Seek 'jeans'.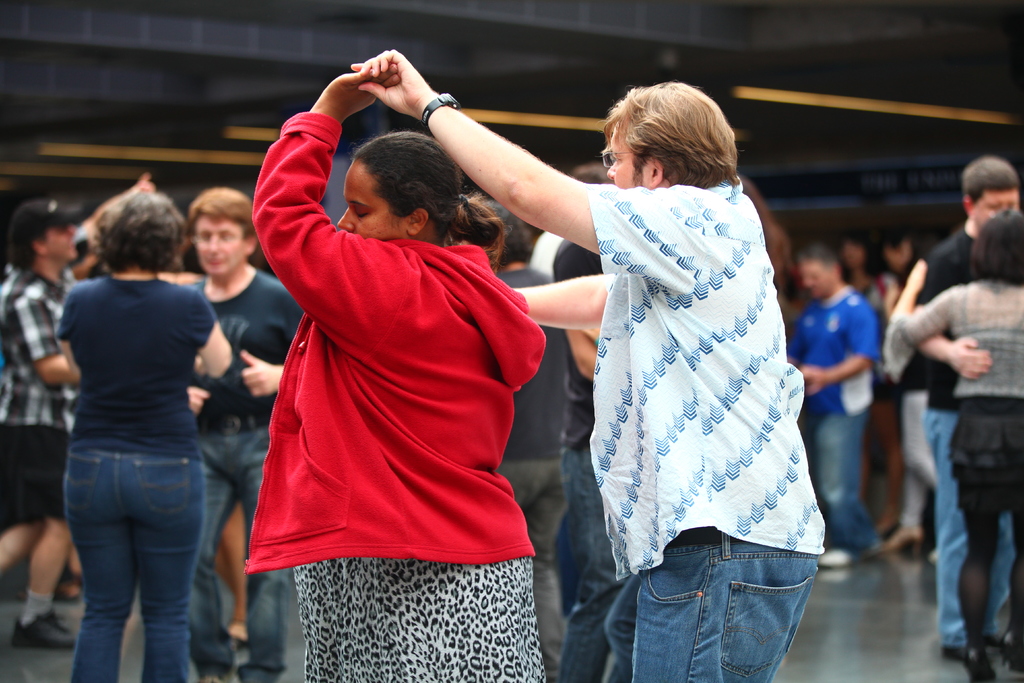
Rect(68, 450, 208, 682).
